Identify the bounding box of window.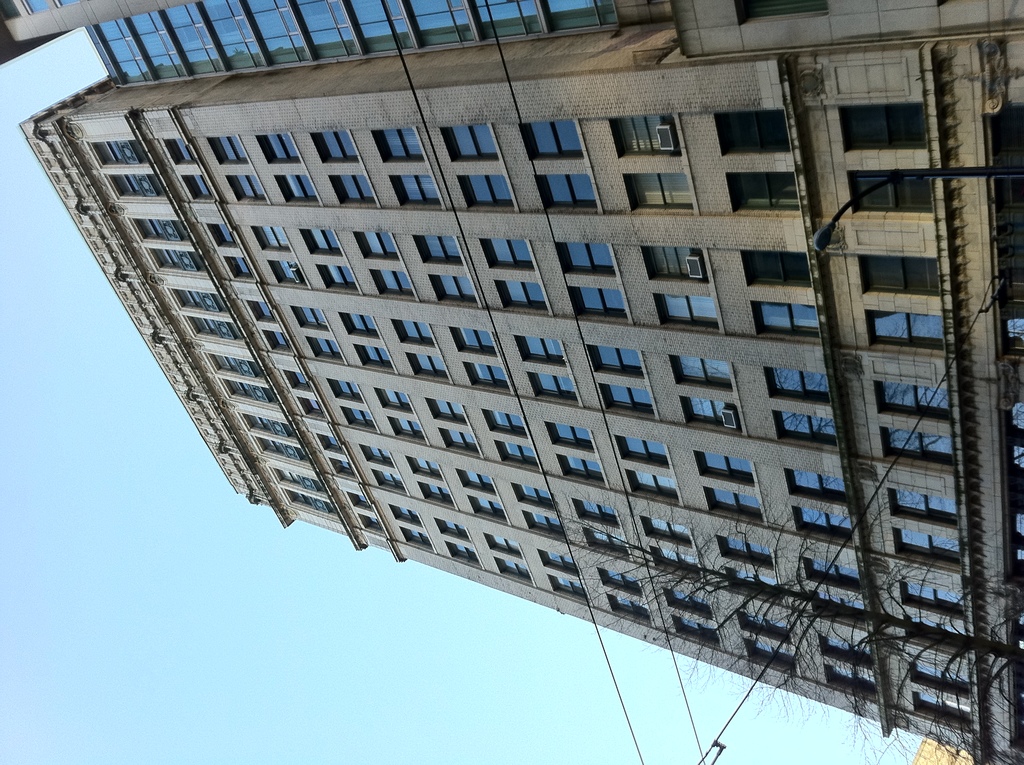
region(553, 241, 618, 278).
